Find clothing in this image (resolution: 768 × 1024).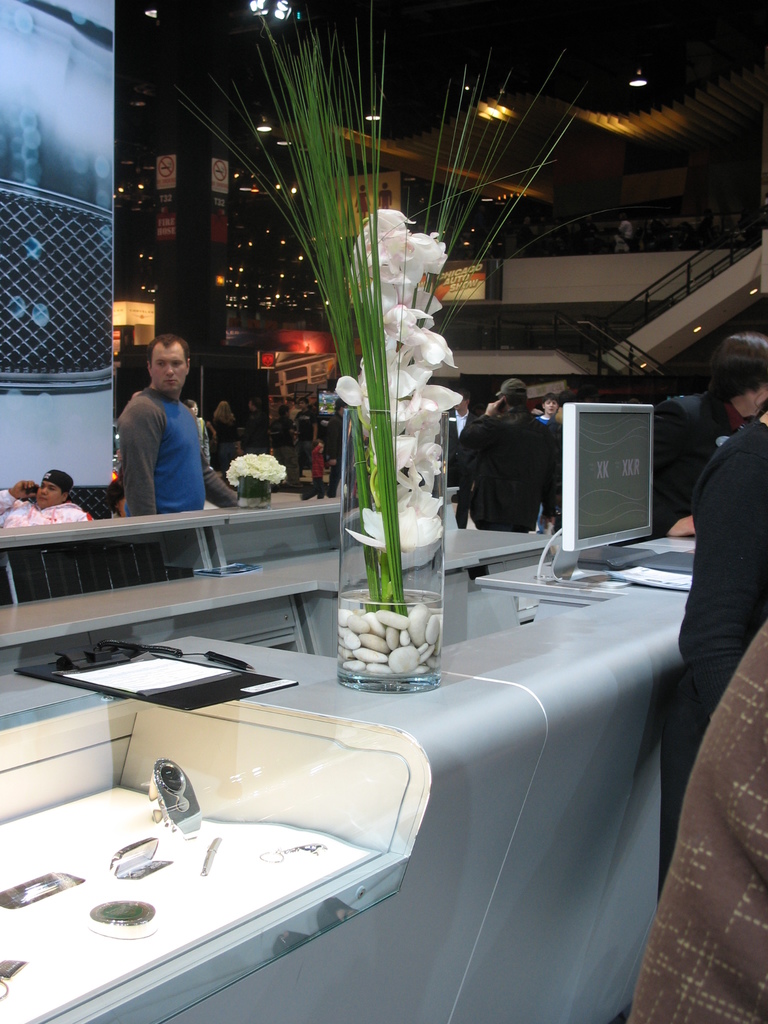
bbox(268, 420, 305, 478).
